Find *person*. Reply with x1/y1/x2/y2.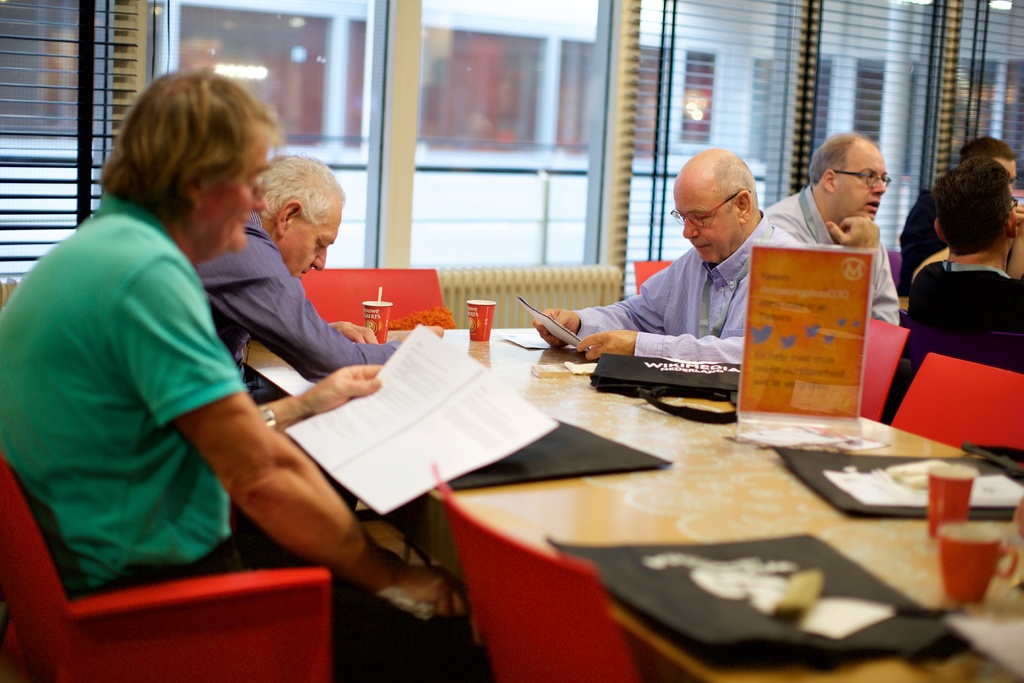
911/161/1023/289.
